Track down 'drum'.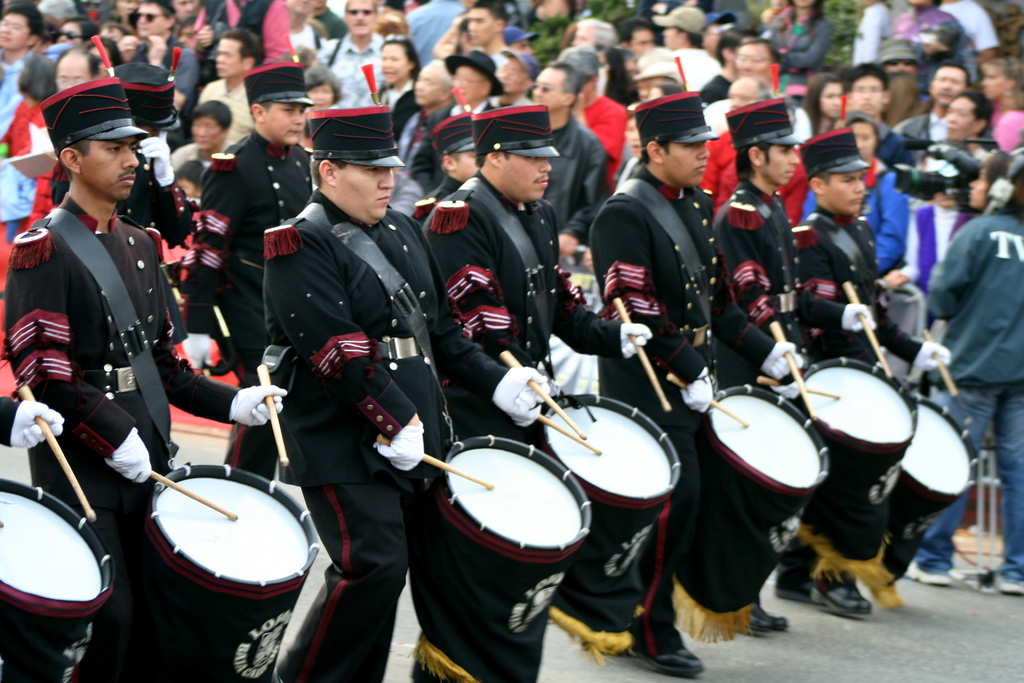
Tracked to box=[0, 475, 116, 682].
